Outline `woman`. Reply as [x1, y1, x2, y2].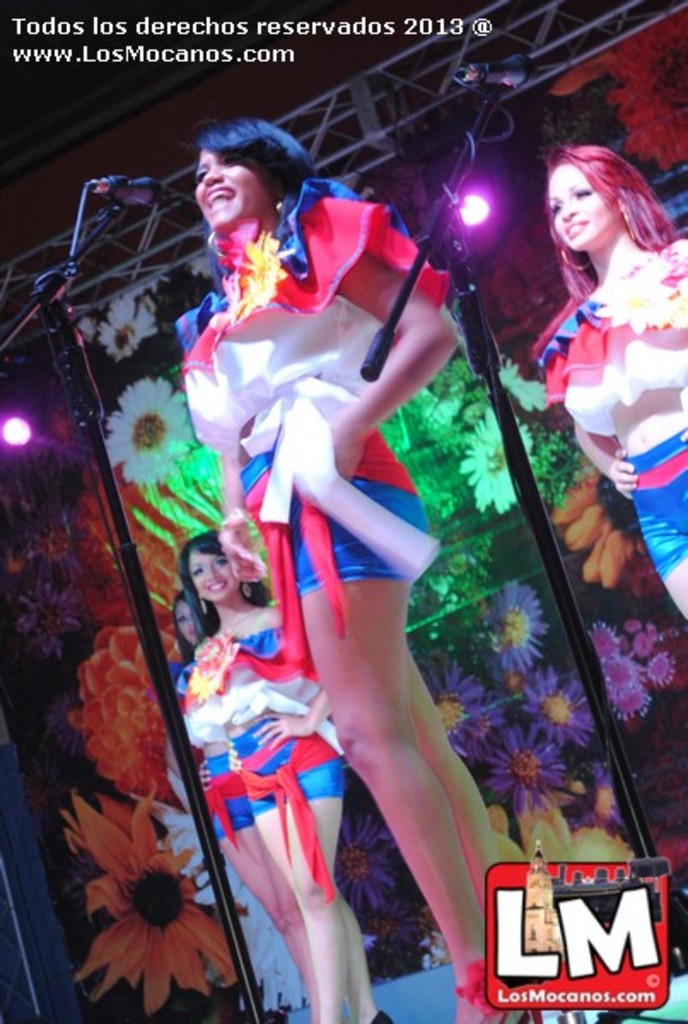
[167, 128, 526, 1022].
